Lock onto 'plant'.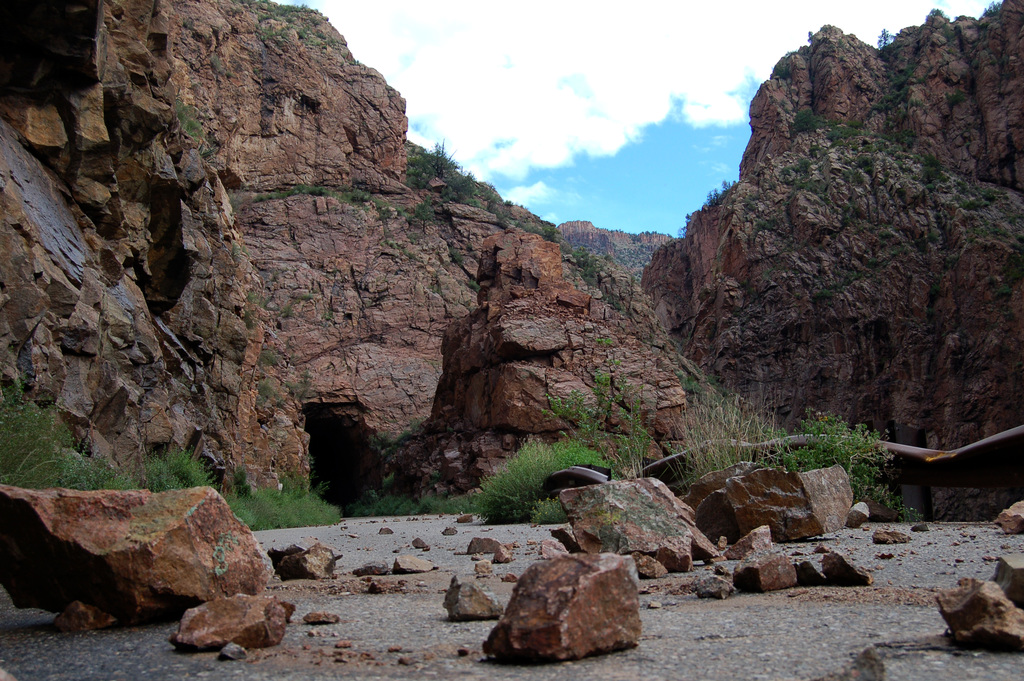
Locked: select_region(257, 328, 289, 372).
